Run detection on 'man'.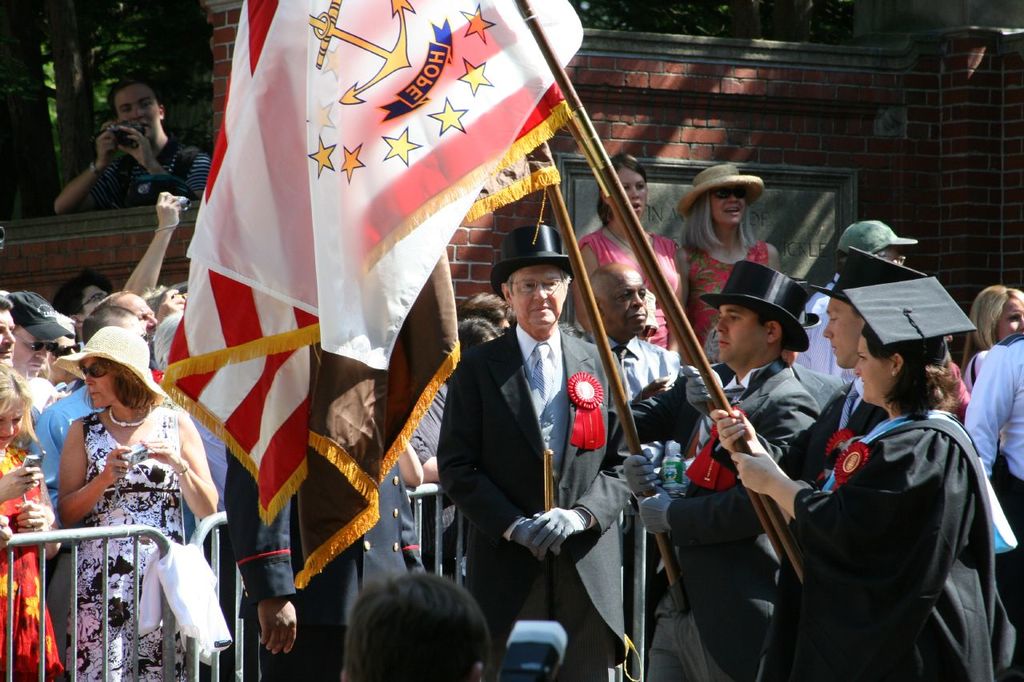
Result: detection(53, 185, 182, 338).
